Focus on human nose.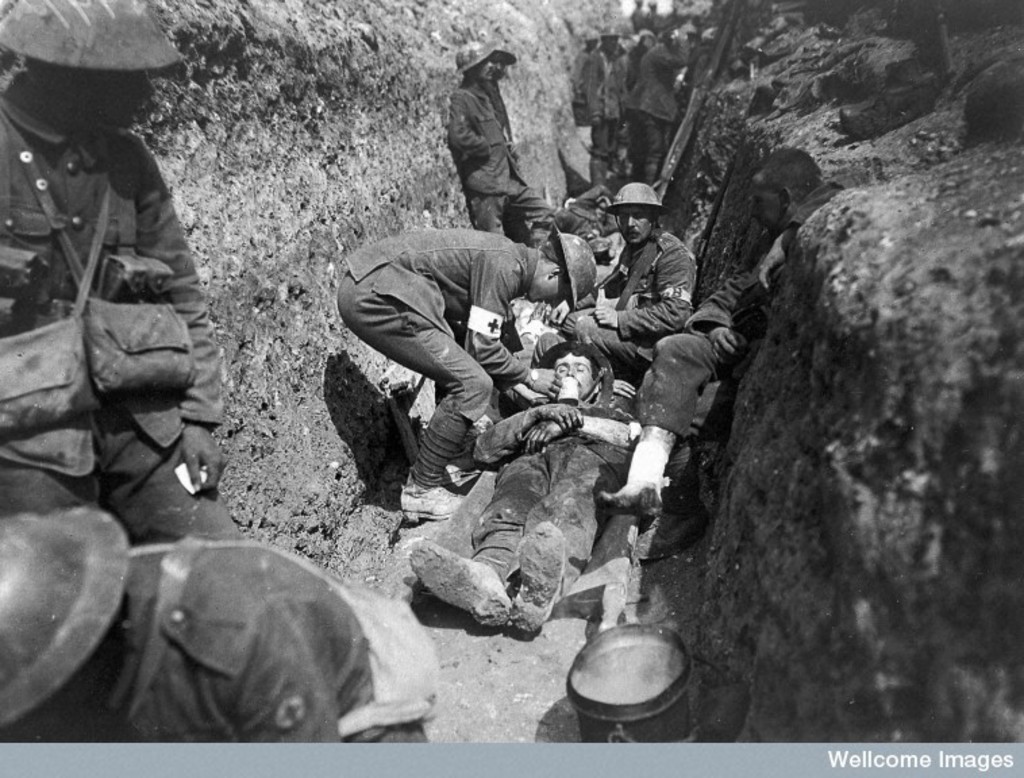
Focused at crop(565, 362, 574, 377).
